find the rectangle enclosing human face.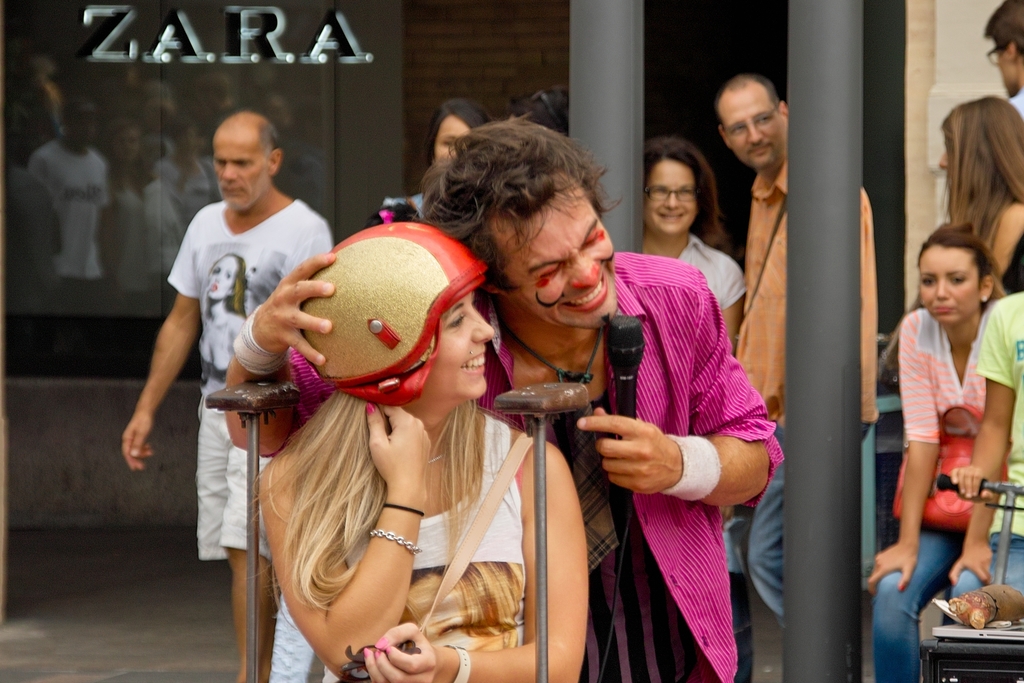
436,115,471,160.
